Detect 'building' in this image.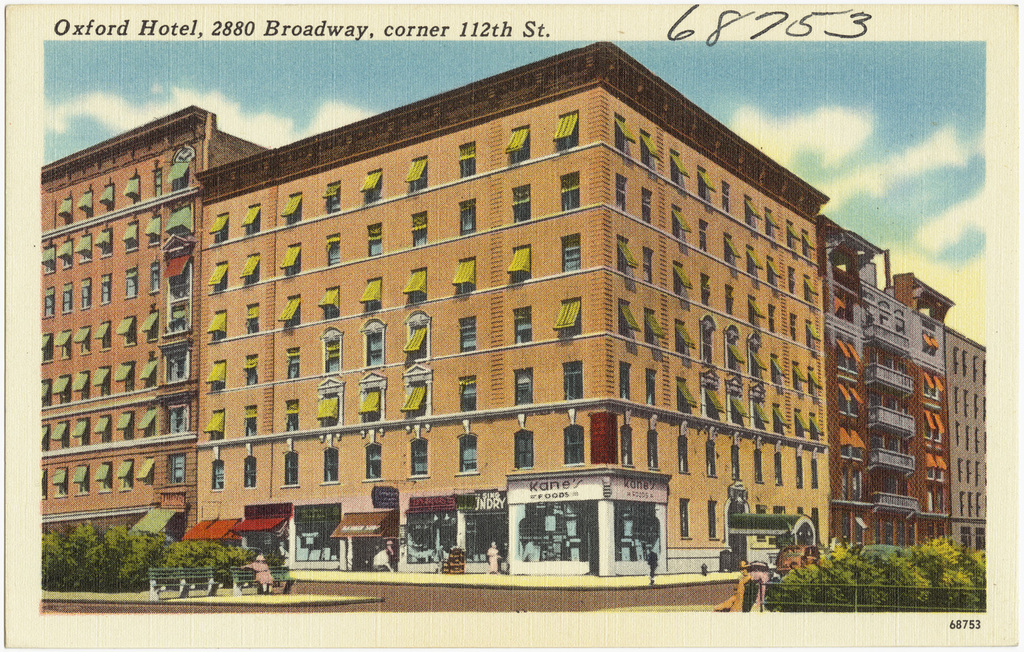
Detection: BBox(942, 322, 989, 551).
